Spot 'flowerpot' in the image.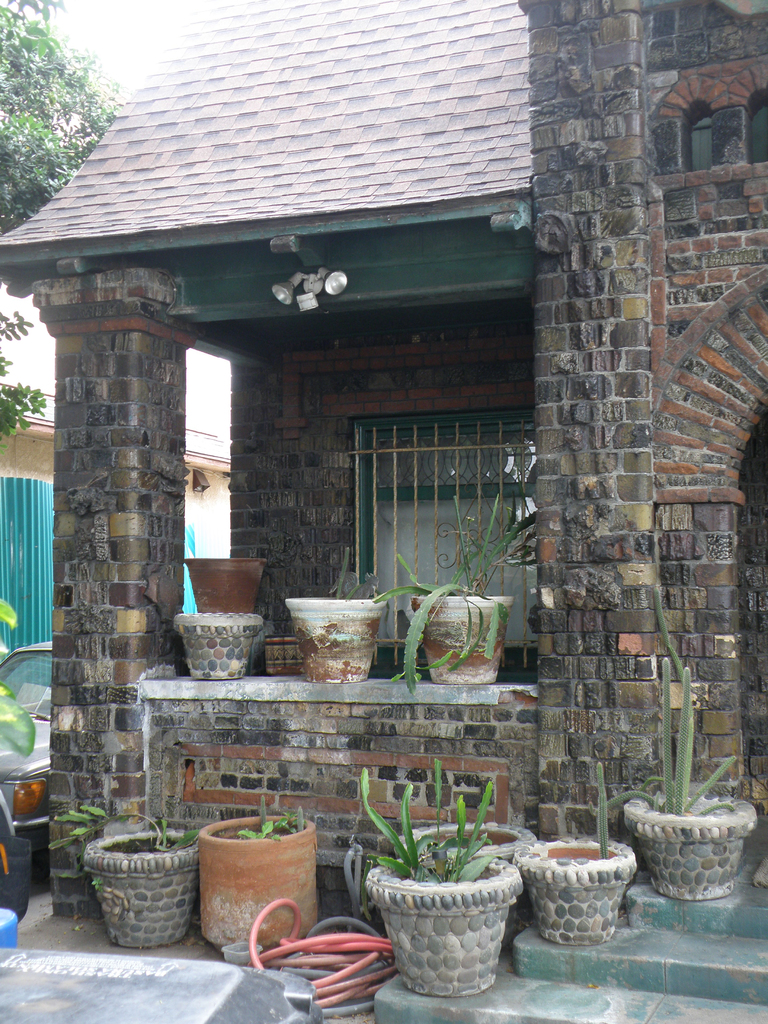
'flowerpot' found at x1=175 y1=609 x2=262 y2=681.
